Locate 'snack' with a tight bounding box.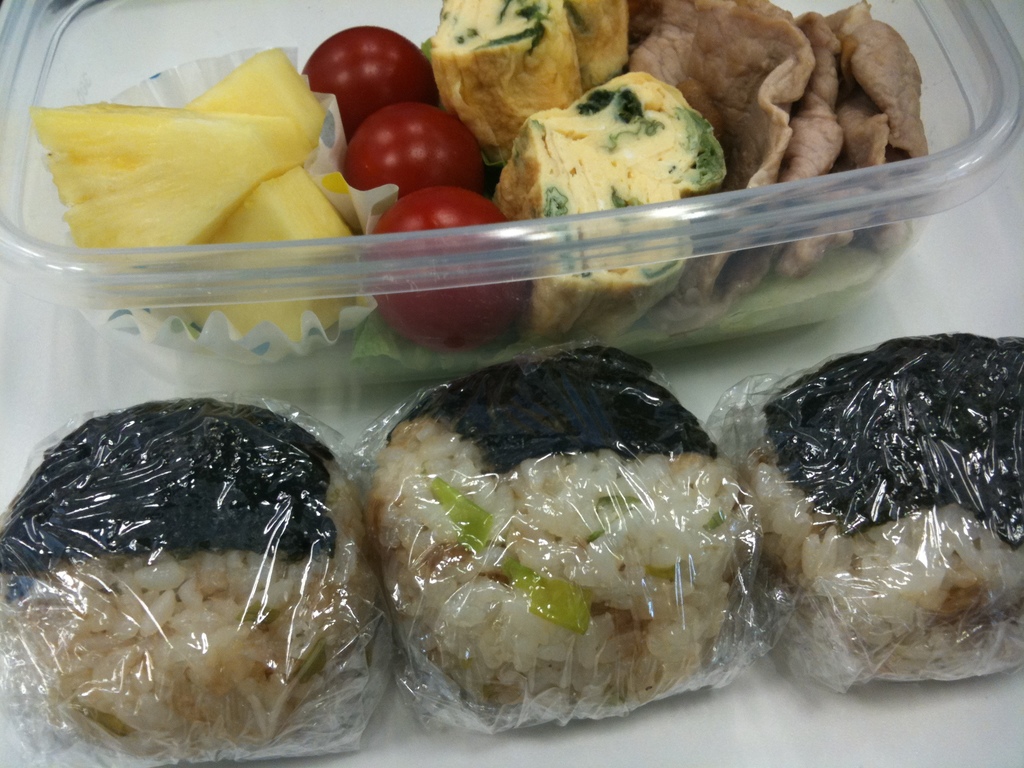
6, 401, 381, 735.
